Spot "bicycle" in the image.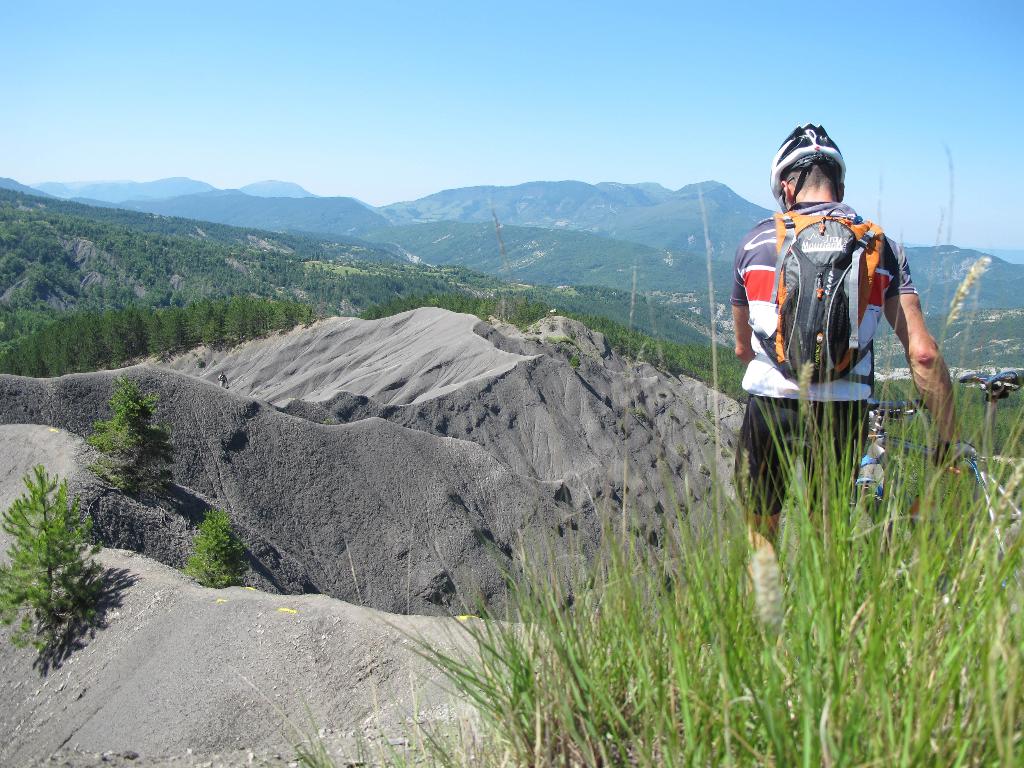
"bicycle" found at (left=860, top=365, right=1023, bottom=601).
